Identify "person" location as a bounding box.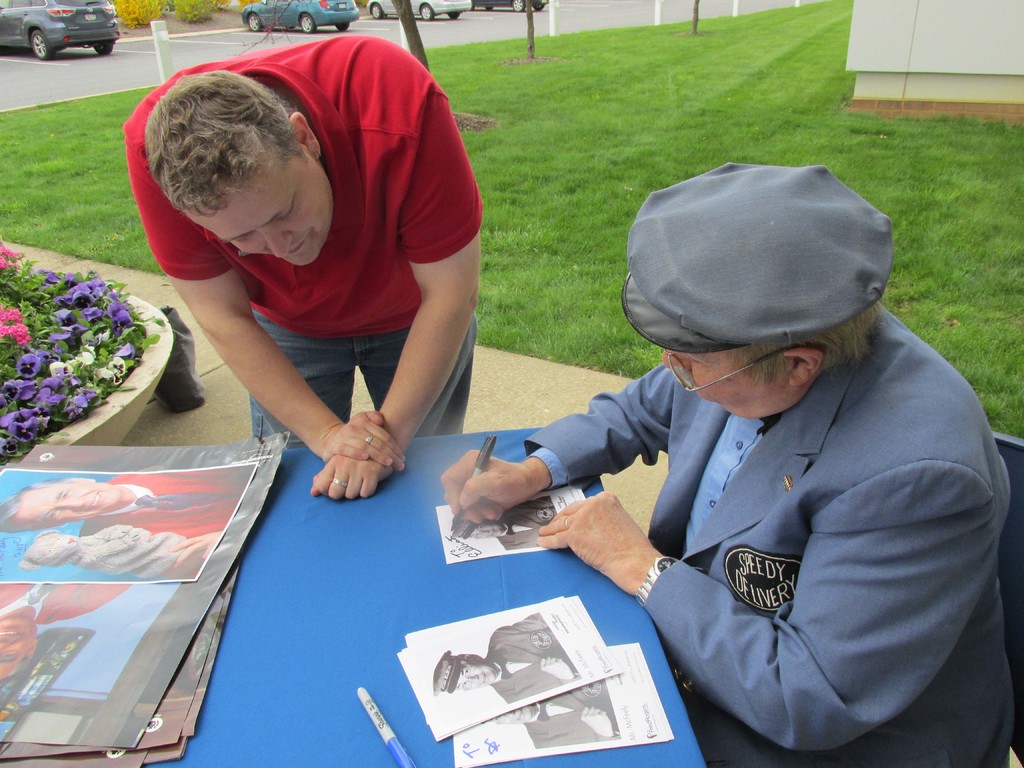
{"left": 432, "top": 613, "right": 575, "bottom": 696}.
